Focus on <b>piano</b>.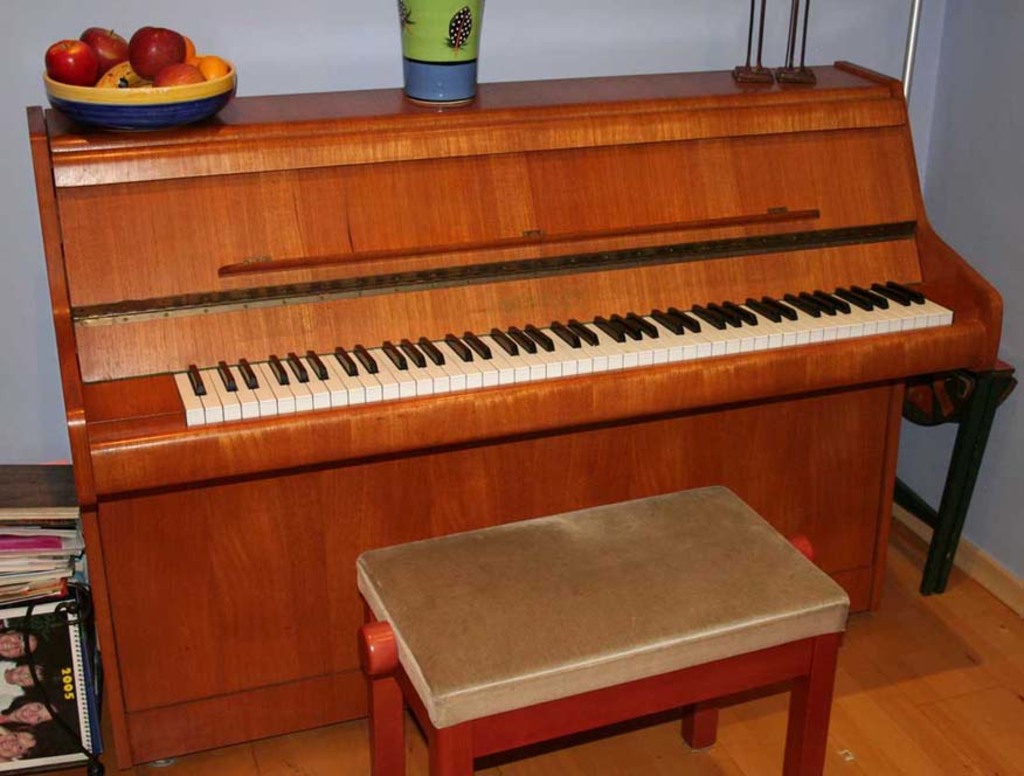
Focused at <region>28, 97, 1008, 771</region>.
